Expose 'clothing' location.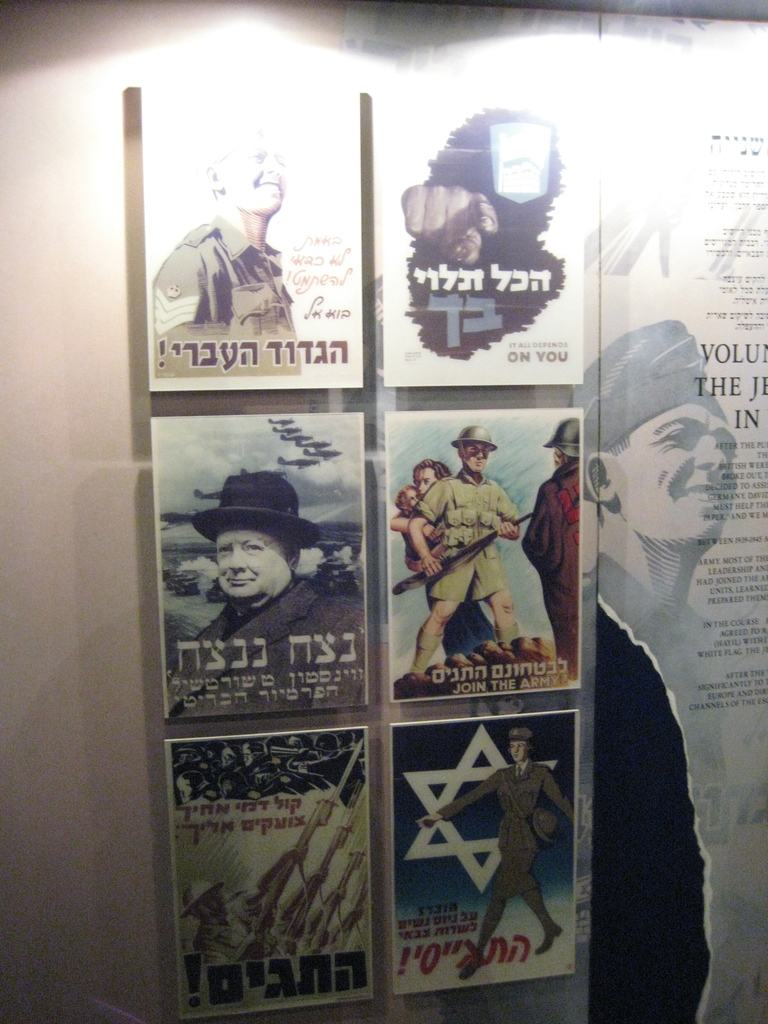
Exposed at crop(415, 471, 518, 604).
